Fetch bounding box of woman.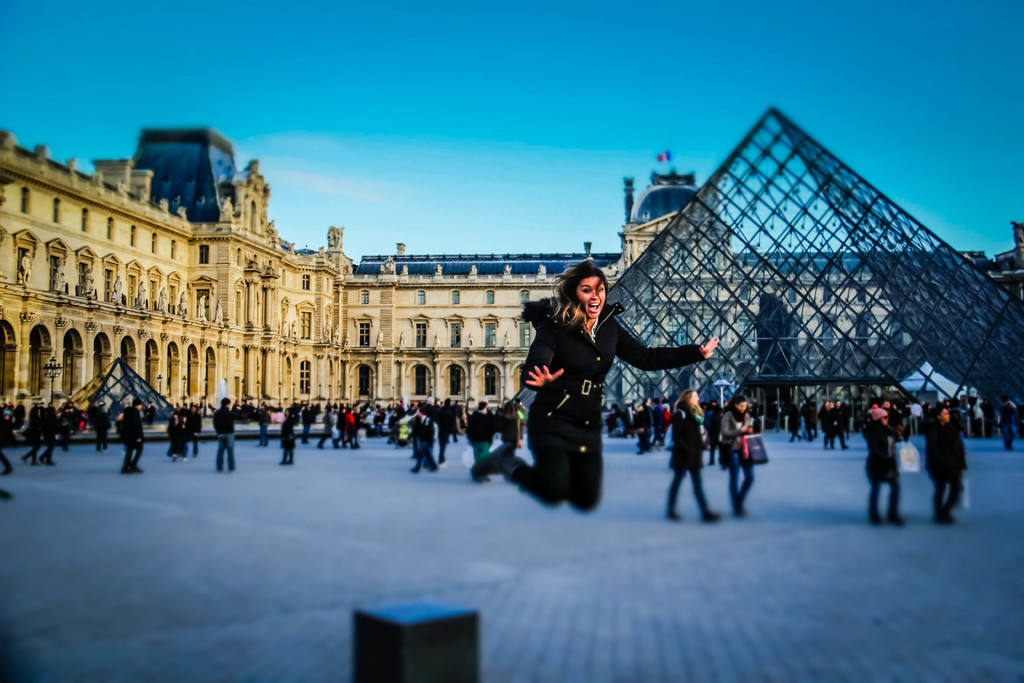
Bbox: (left=287, top=401, right=300, bottom=465).
